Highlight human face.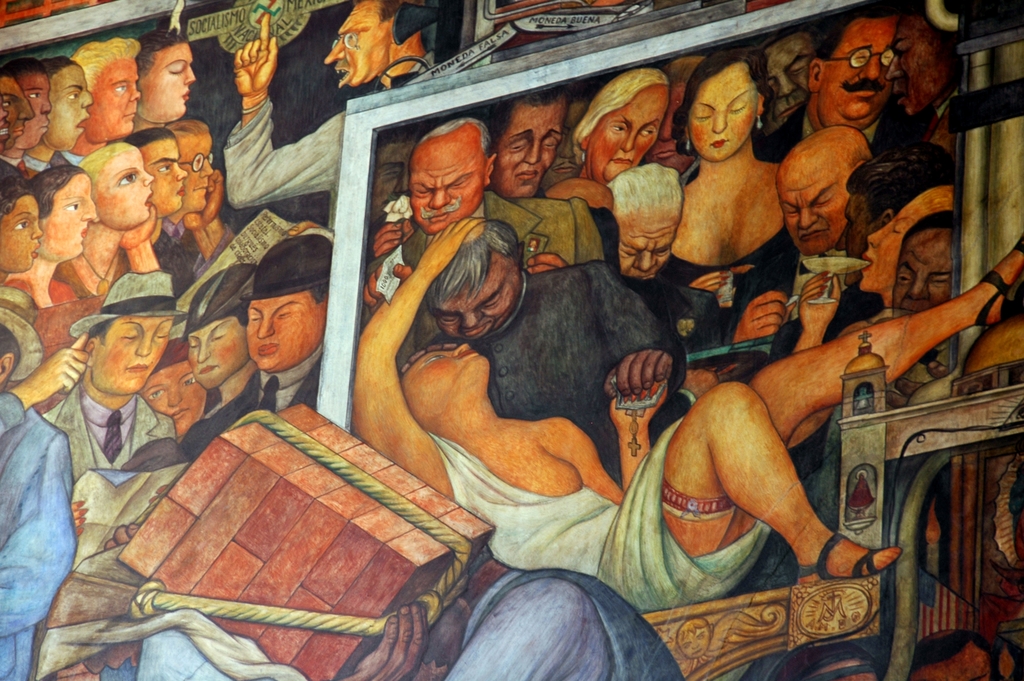
Highlighted region: x1=763 y1=28 x2=818 y2=133.
